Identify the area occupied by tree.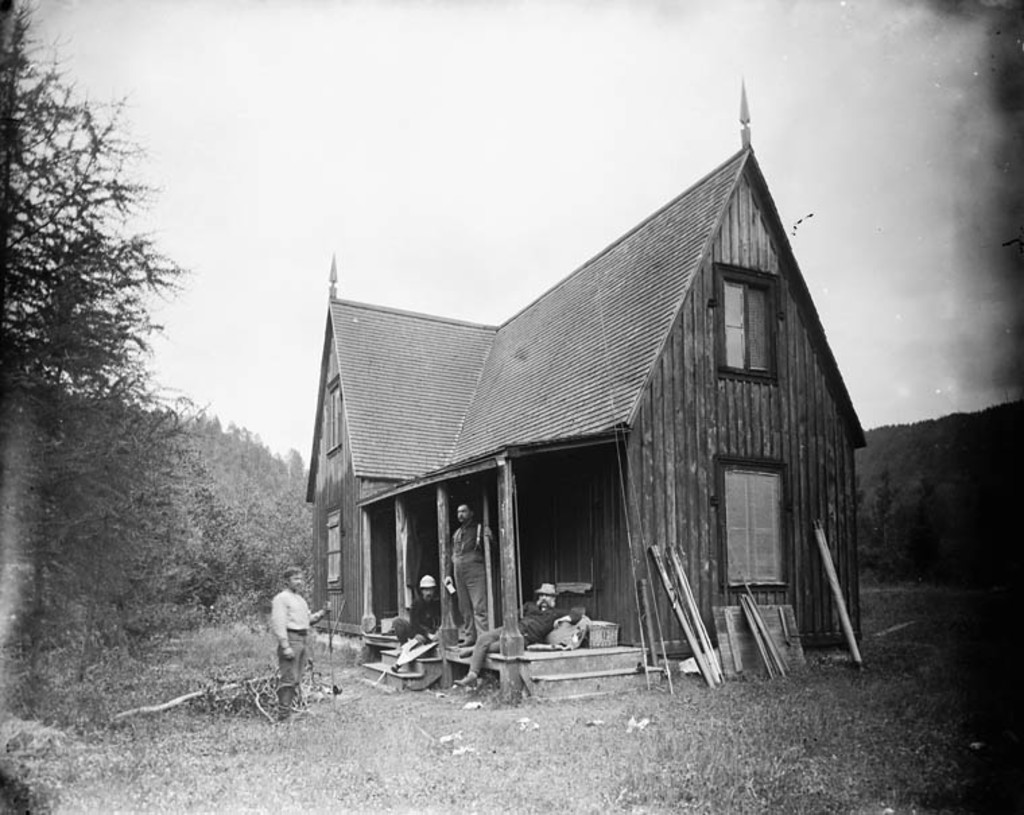
Area: x1=0, y1=0, x2=191, y2=400.
